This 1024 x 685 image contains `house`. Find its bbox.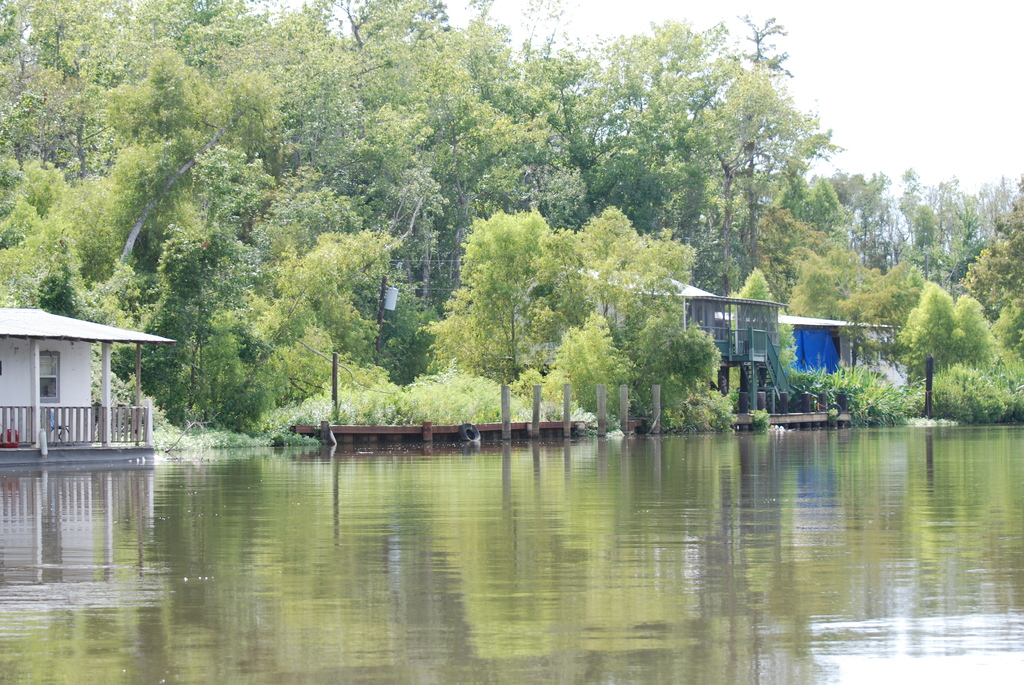
<box>504,262,782,420</box>.
